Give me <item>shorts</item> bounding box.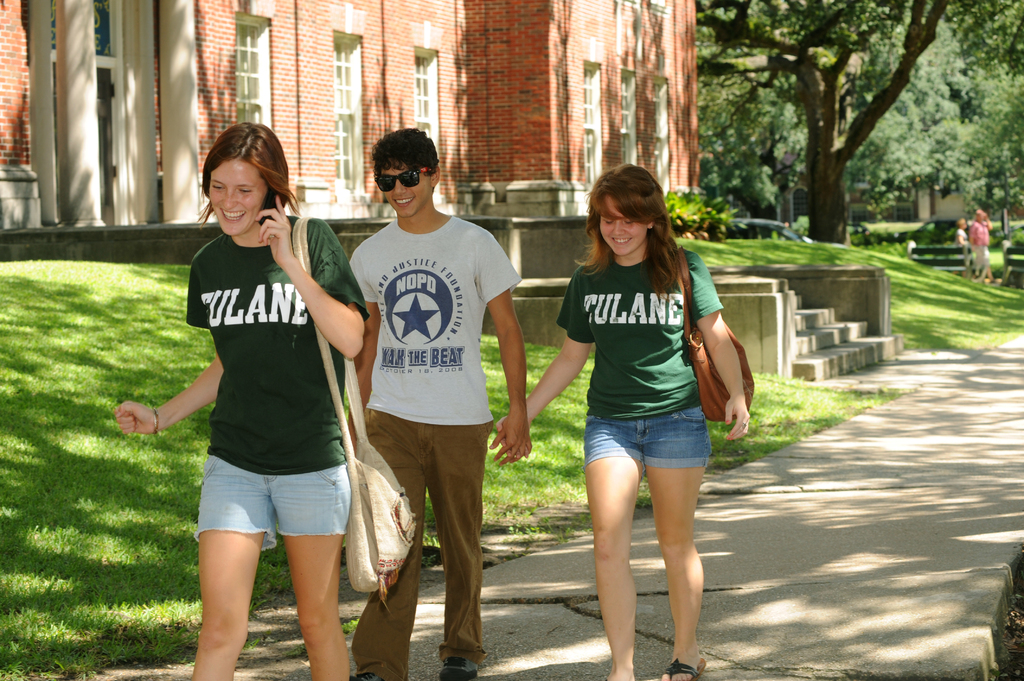
<box>176,461,359,559</box>.
